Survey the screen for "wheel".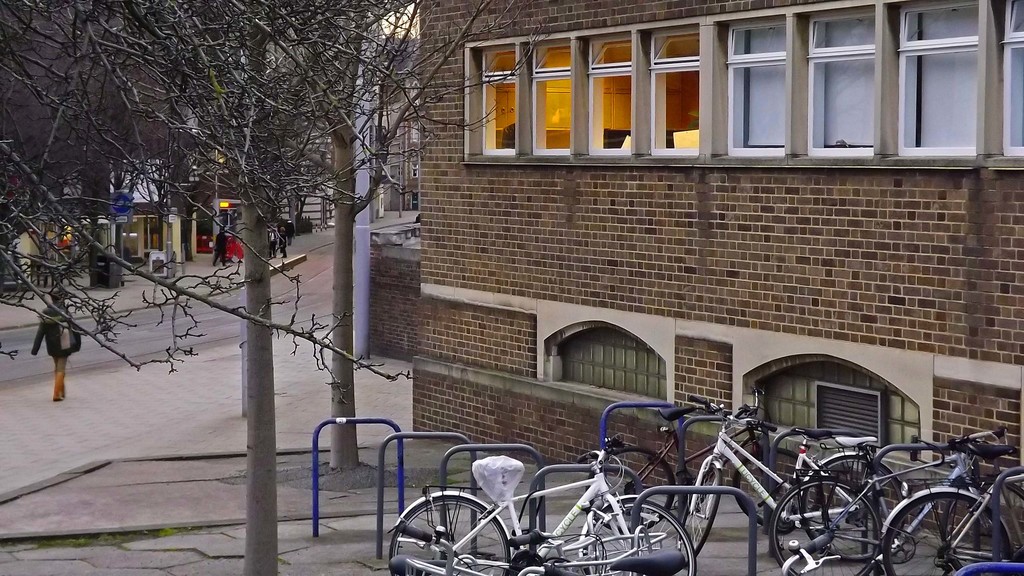
Survey found: [left=804, top=452, right=913, bottom=562].
